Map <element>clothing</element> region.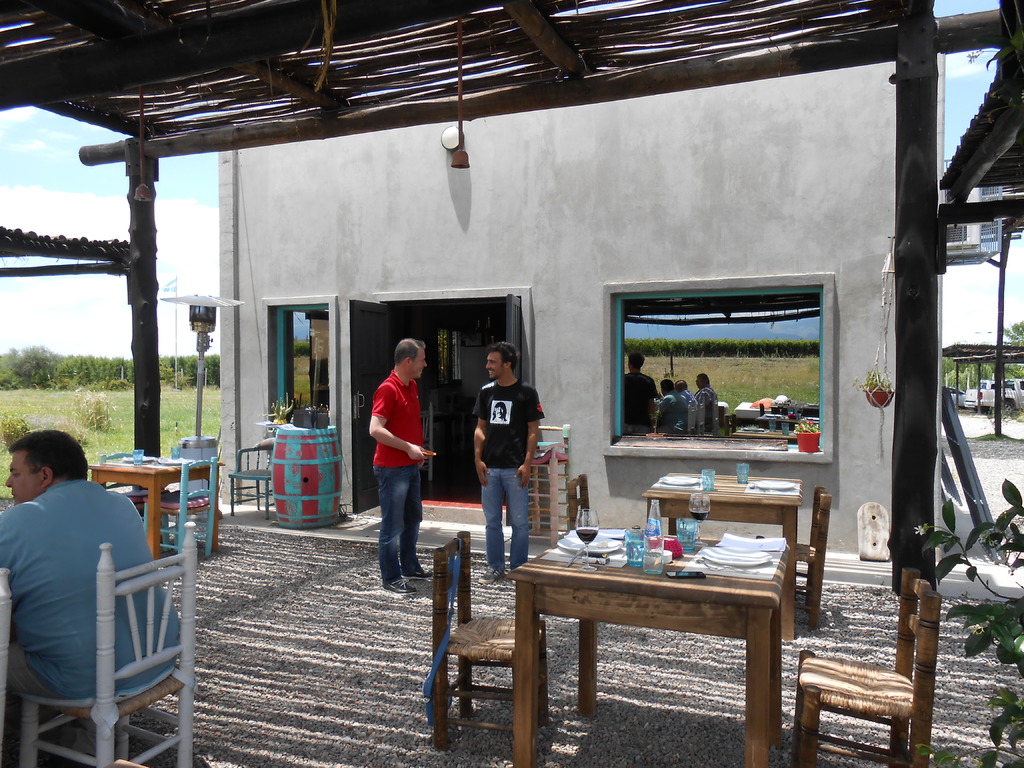
Mapped to (left=465, top=381, right=544, bottom=575).
